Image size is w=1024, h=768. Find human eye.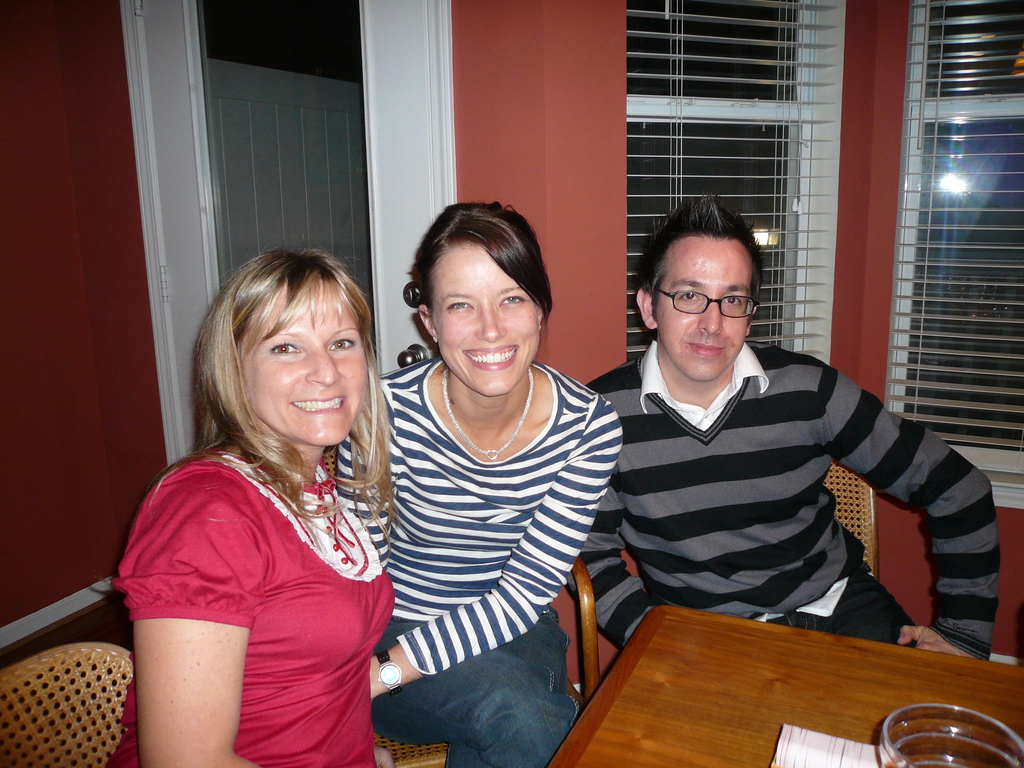
<region>267, 333, 303, 362</region>.
